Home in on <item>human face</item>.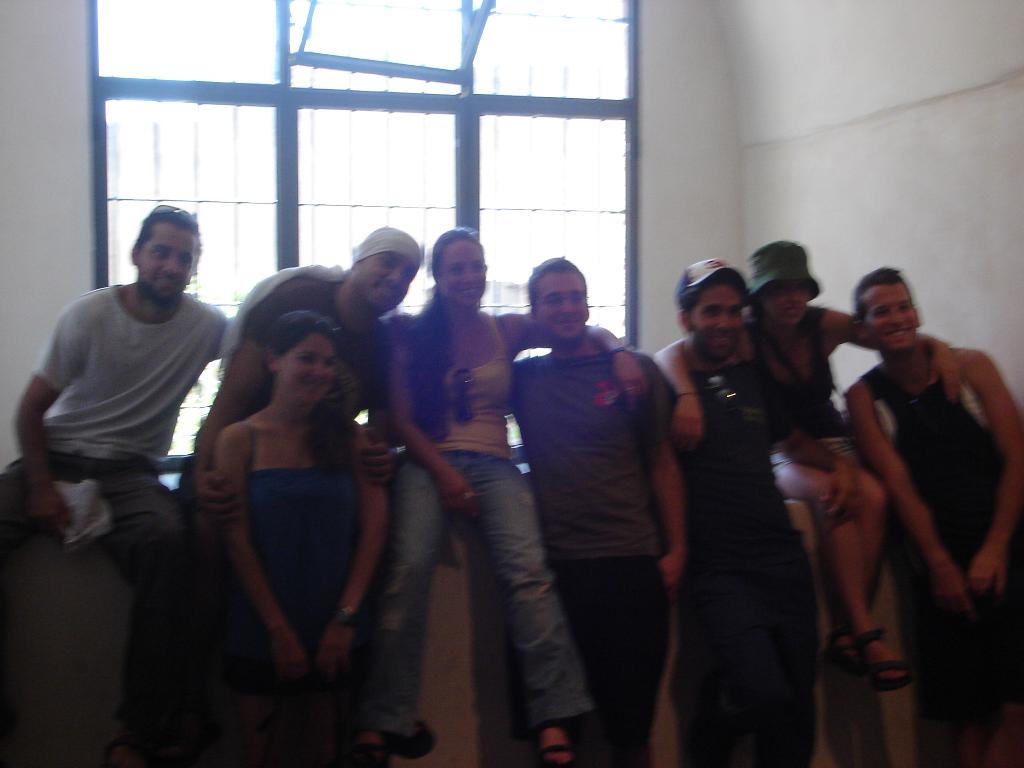
Homed in at 278, 334, 341, 403.
